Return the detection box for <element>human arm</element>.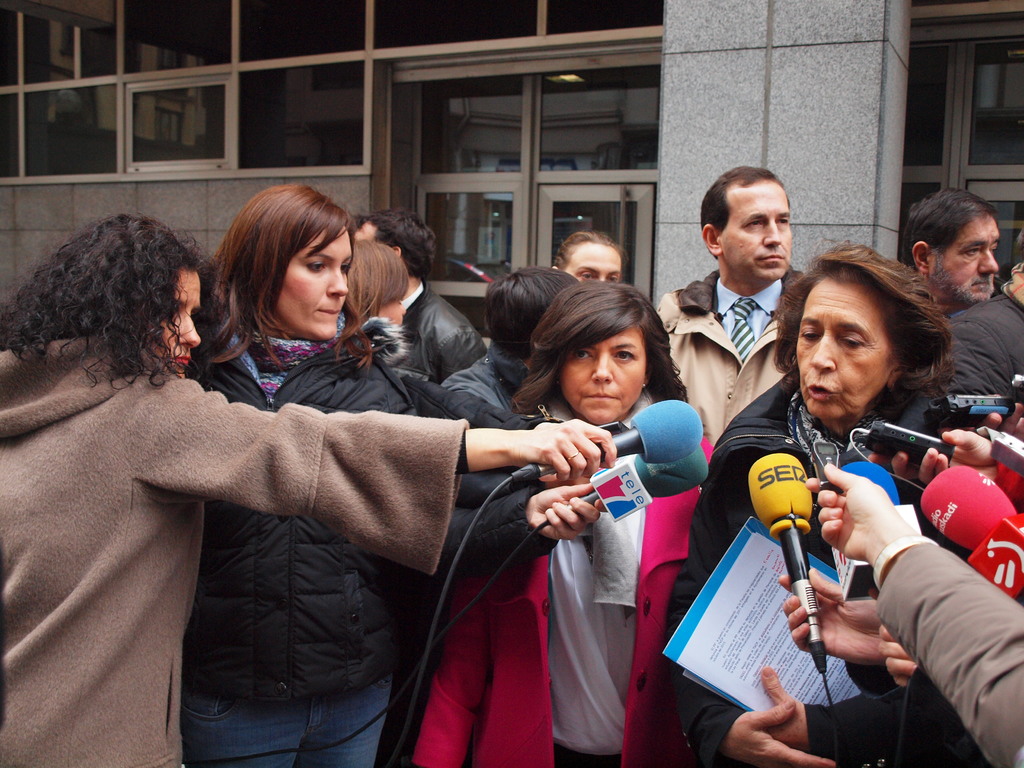
752:659:932:764.
